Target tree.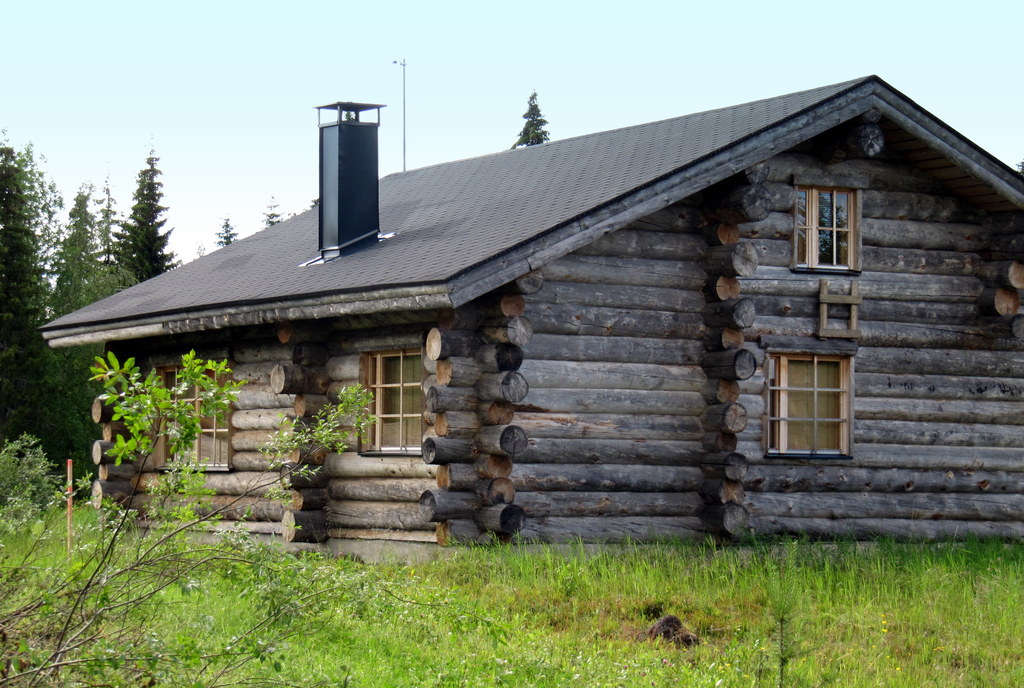
Target region: 218/221/237/248.
